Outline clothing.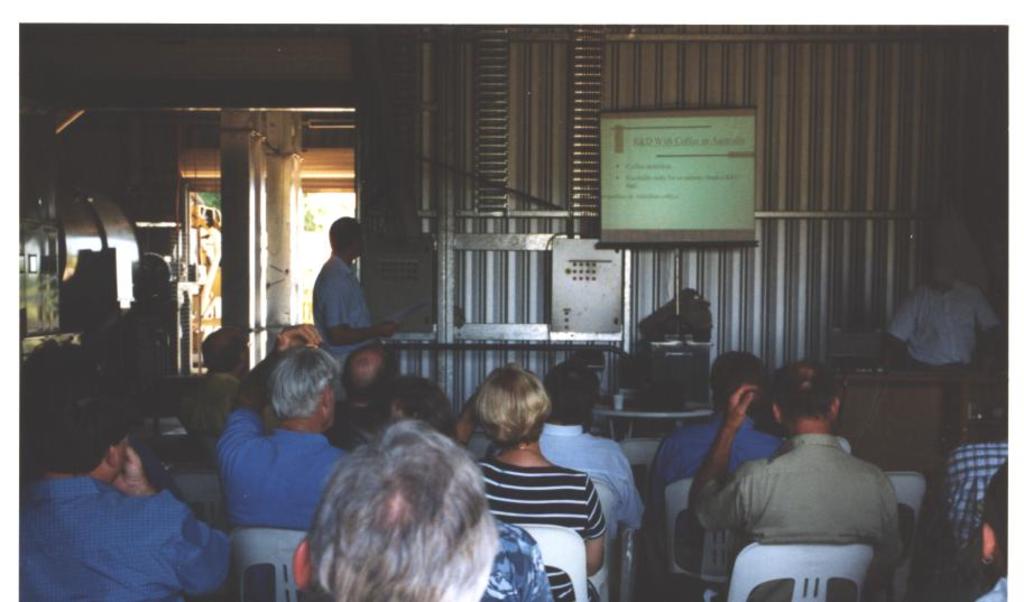
Outline: (x1=221, y1=400, x2=361, y2=601).
